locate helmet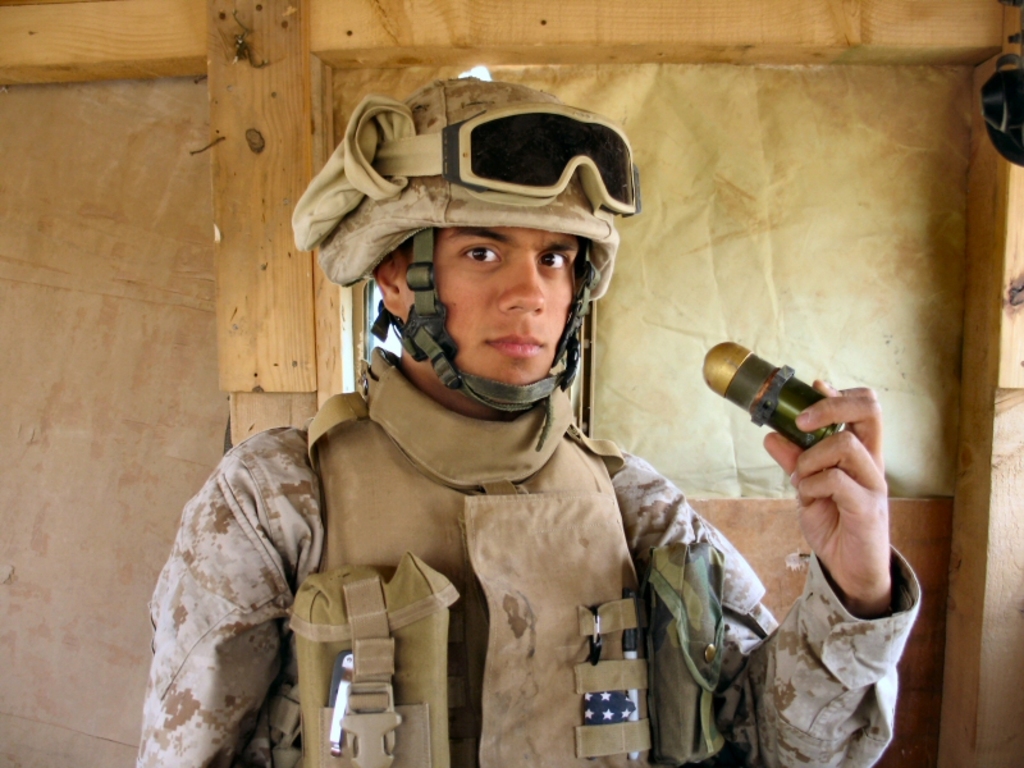
(x1=319, y1=86, x2=626, y2=429)
